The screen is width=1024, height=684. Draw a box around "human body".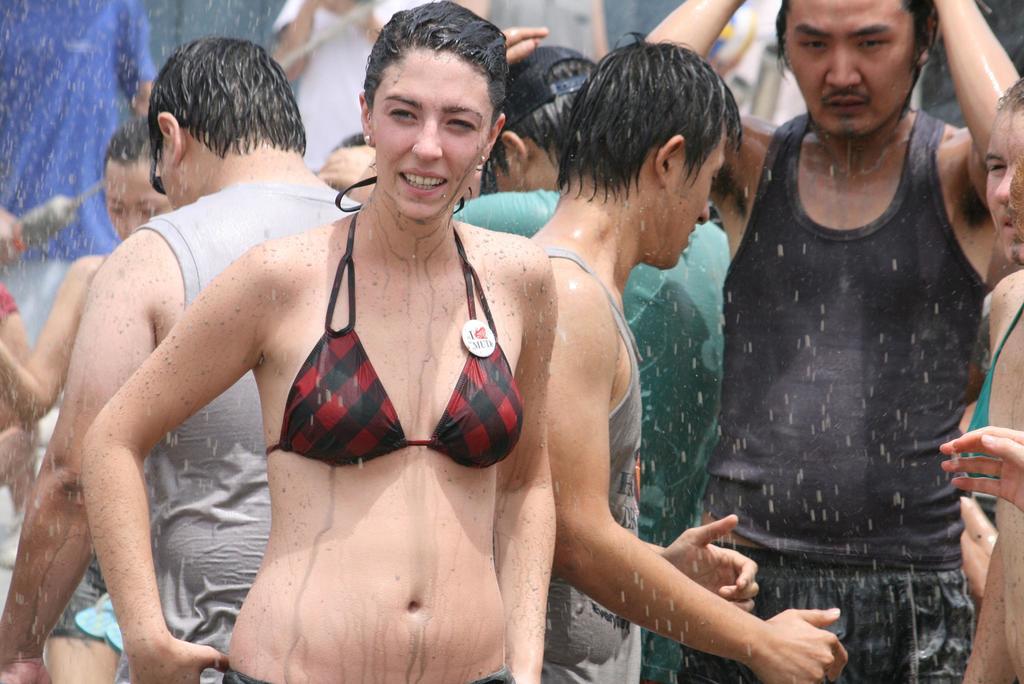
detection(451, 47, 725, 683).
